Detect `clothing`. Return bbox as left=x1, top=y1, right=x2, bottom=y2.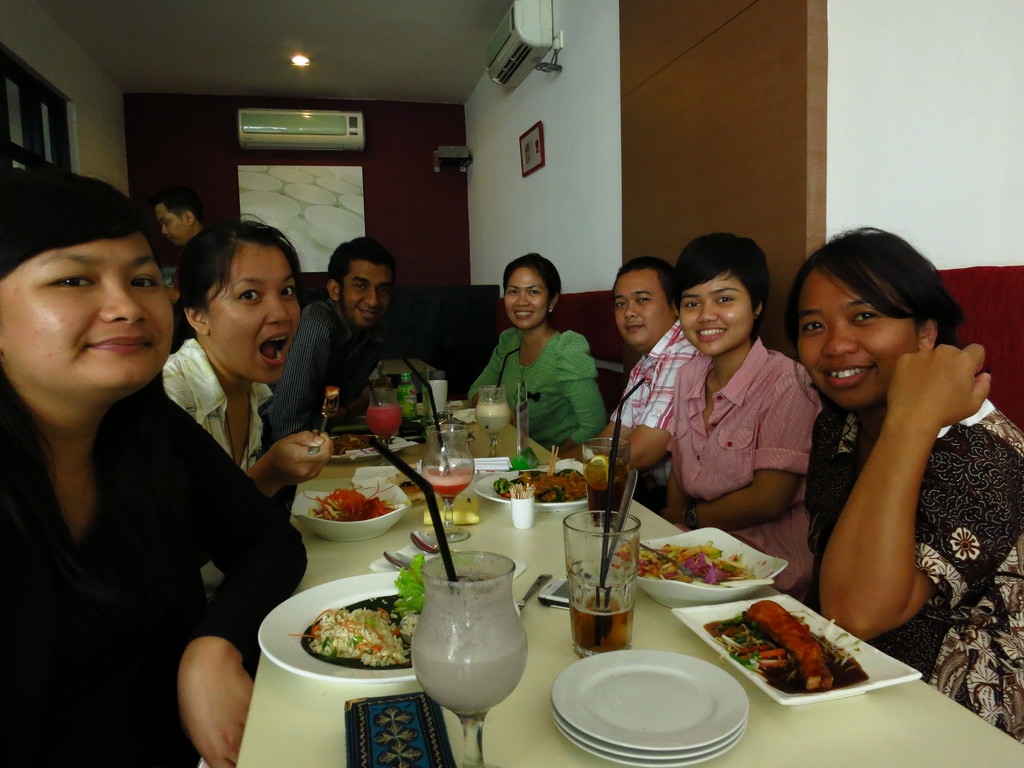
left=175, top=228, right=211, bottom=351.
